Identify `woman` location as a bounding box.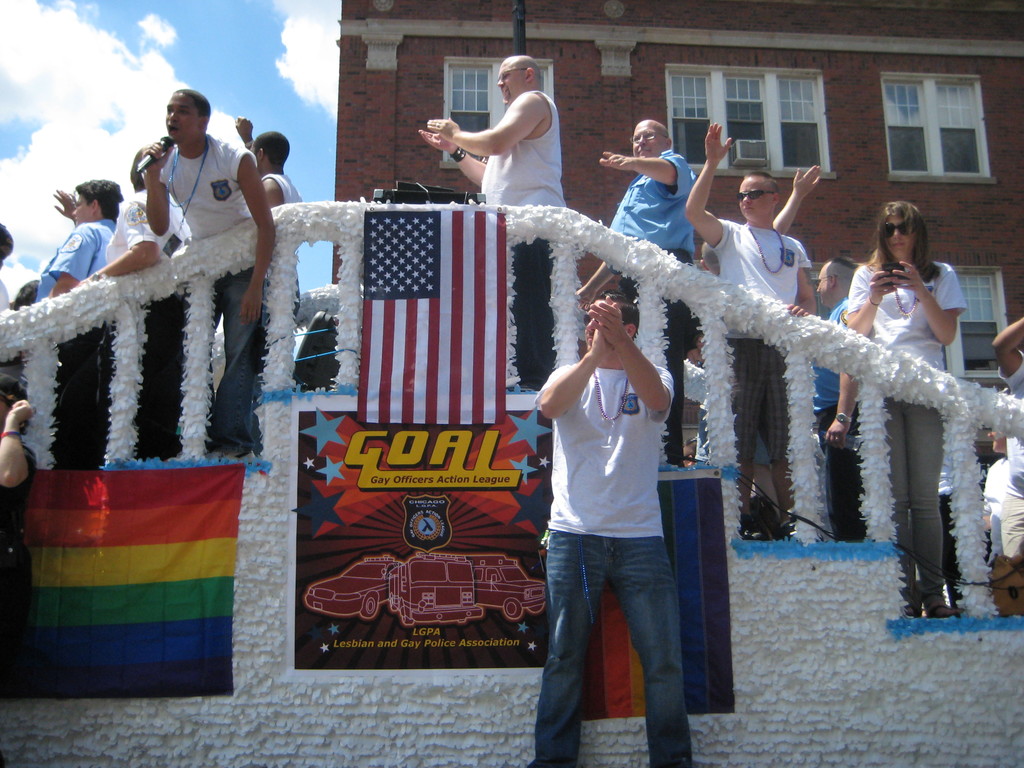
813:188:986:597.
